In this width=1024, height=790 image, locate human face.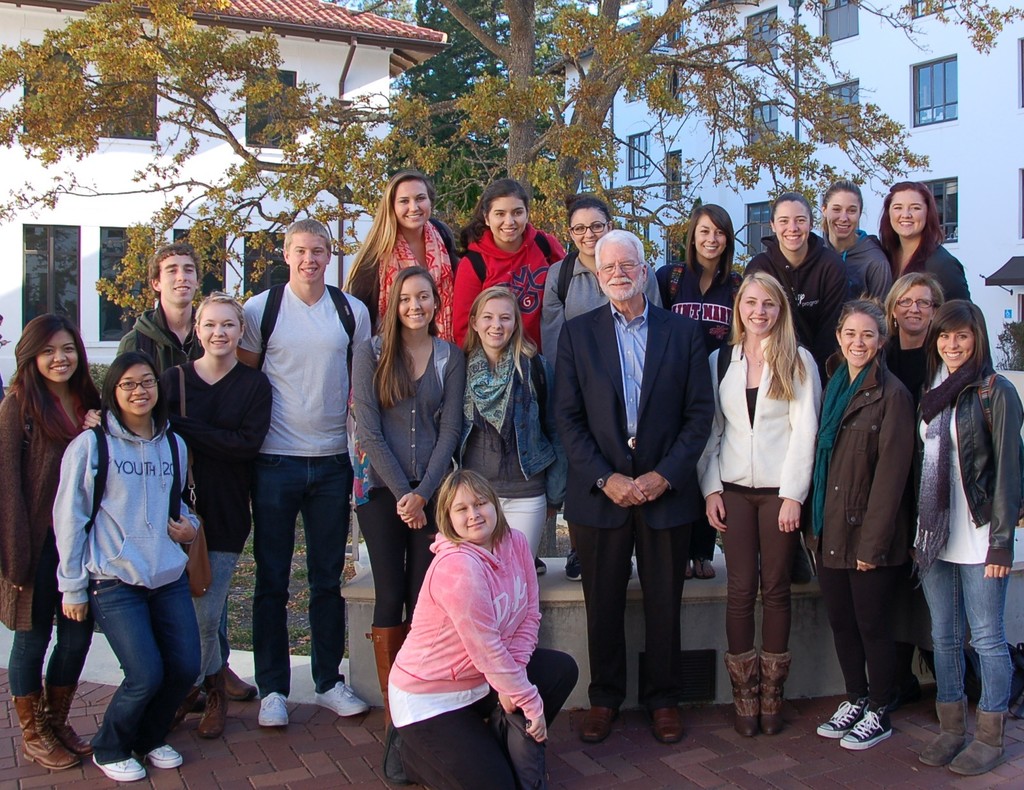
Bounding box: (left=772, top=198, right=808, bottom=252).
